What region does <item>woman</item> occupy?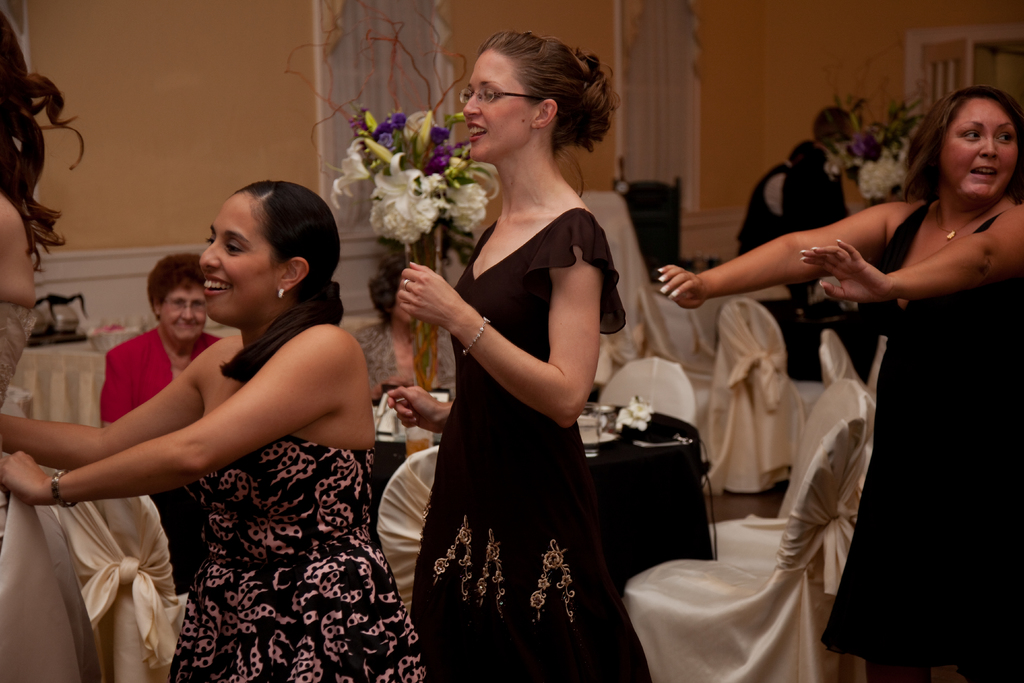
left=658, top=84, right=1023, bottom=682.
